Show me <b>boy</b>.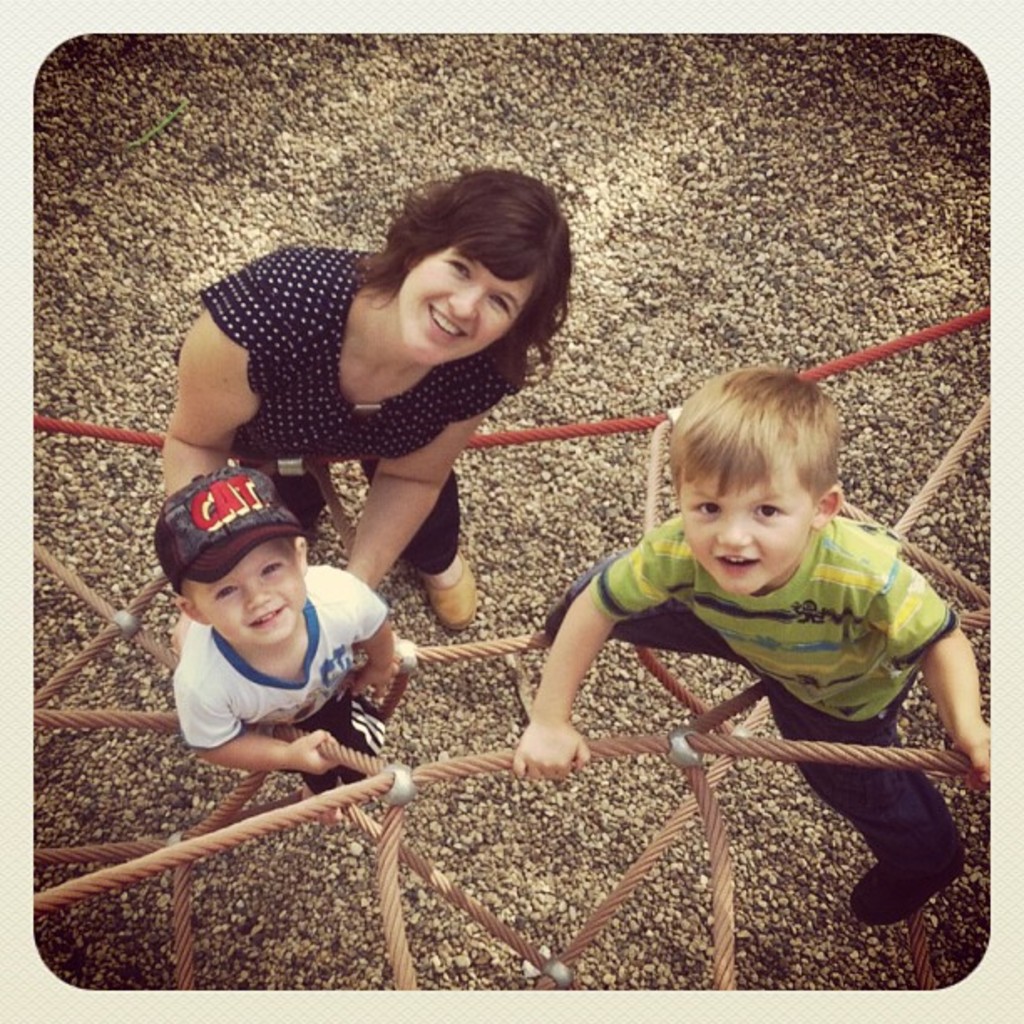
<b>boy</b> is here: 556/310/1006/964.
